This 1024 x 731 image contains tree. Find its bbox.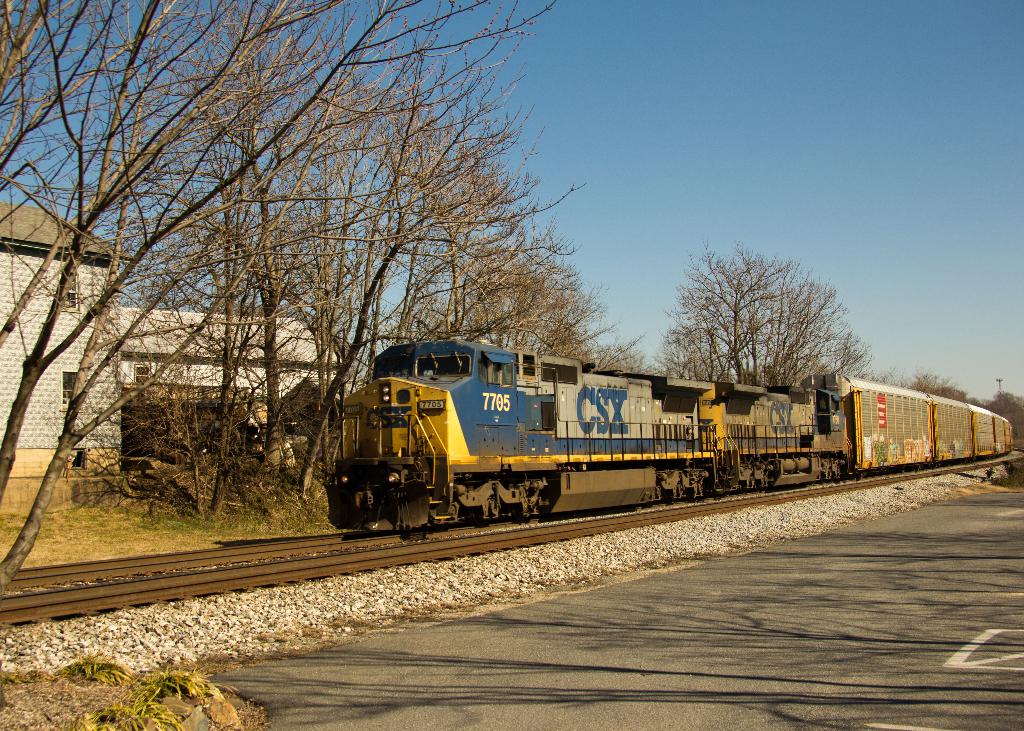
{"left": 981, "top": 374, "right": 1023, "bottom": 476}.
